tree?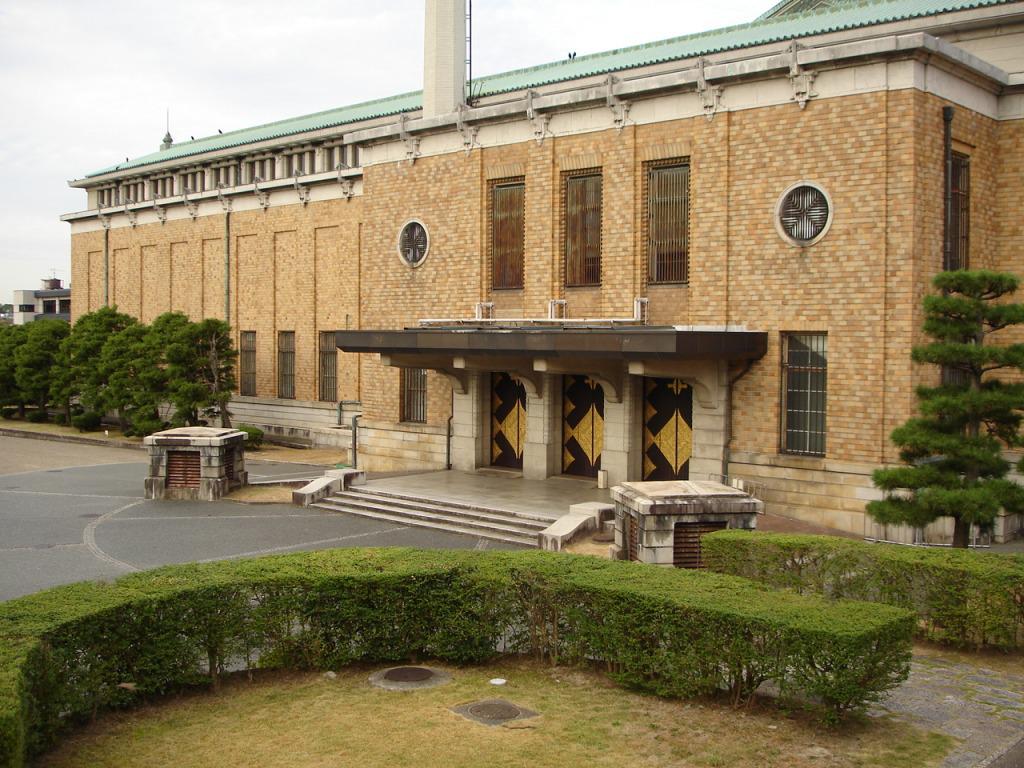
Rect(99, 320, 160, 435)
